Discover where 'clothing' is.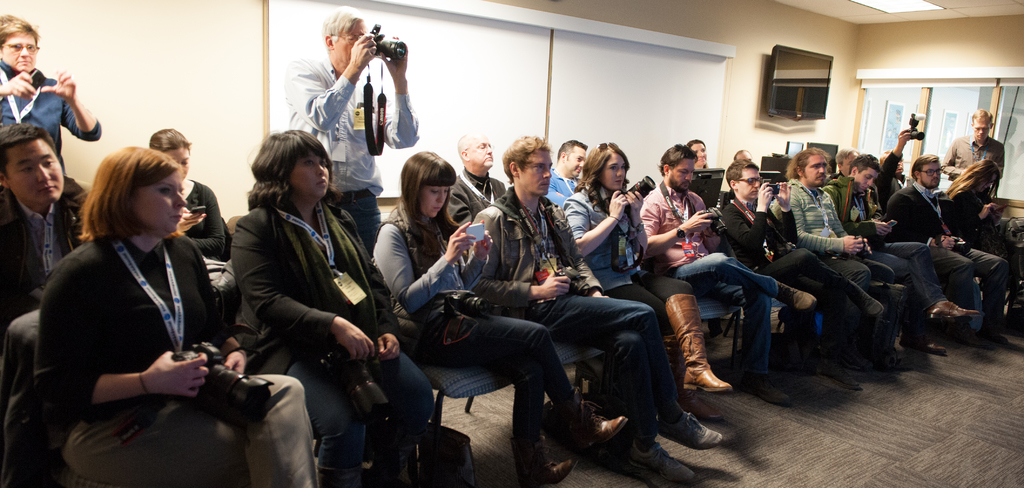
Discovered at {"x1": 616, "y1": 272, "x2": 696, "y2": 333}.
